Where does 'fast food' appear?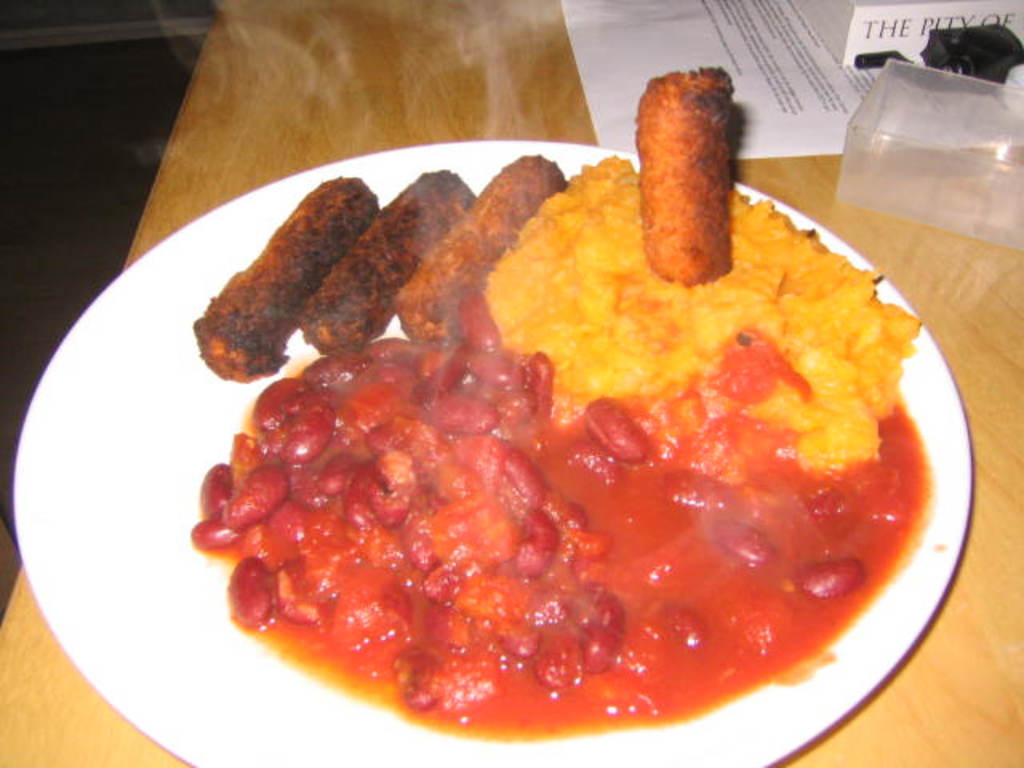
Appears at [left=302, top=165, right=474, bottom=349].
